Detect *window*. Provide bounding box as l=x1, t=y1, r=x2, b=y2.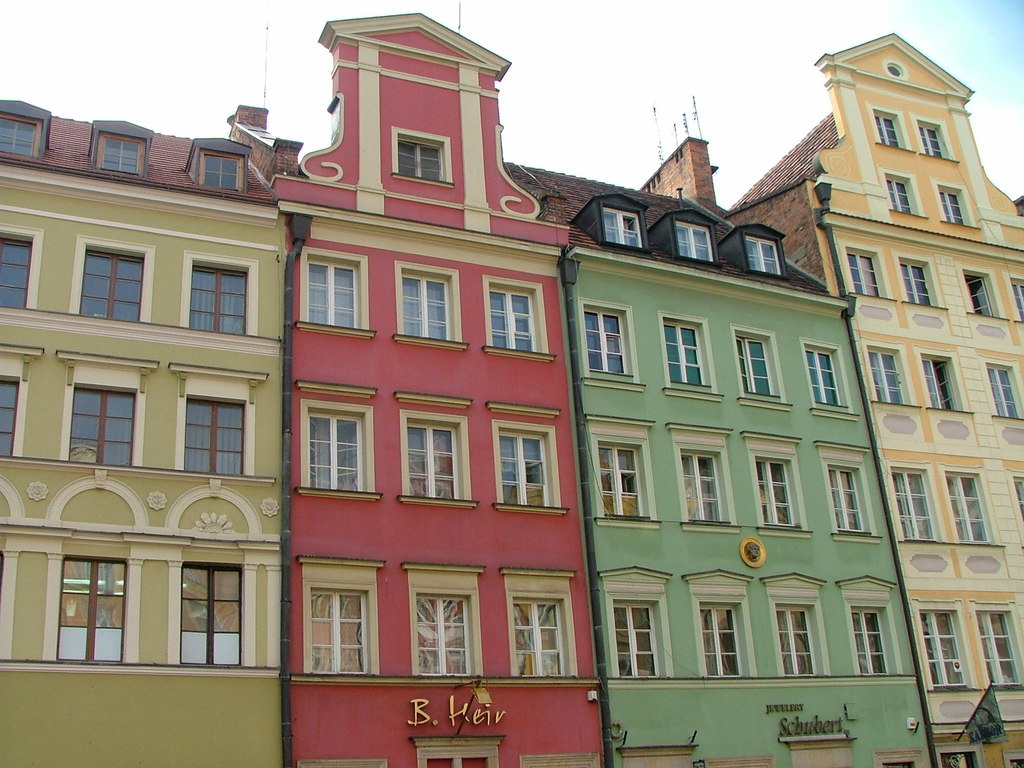
l=826, t=465, r=870, b=539.
